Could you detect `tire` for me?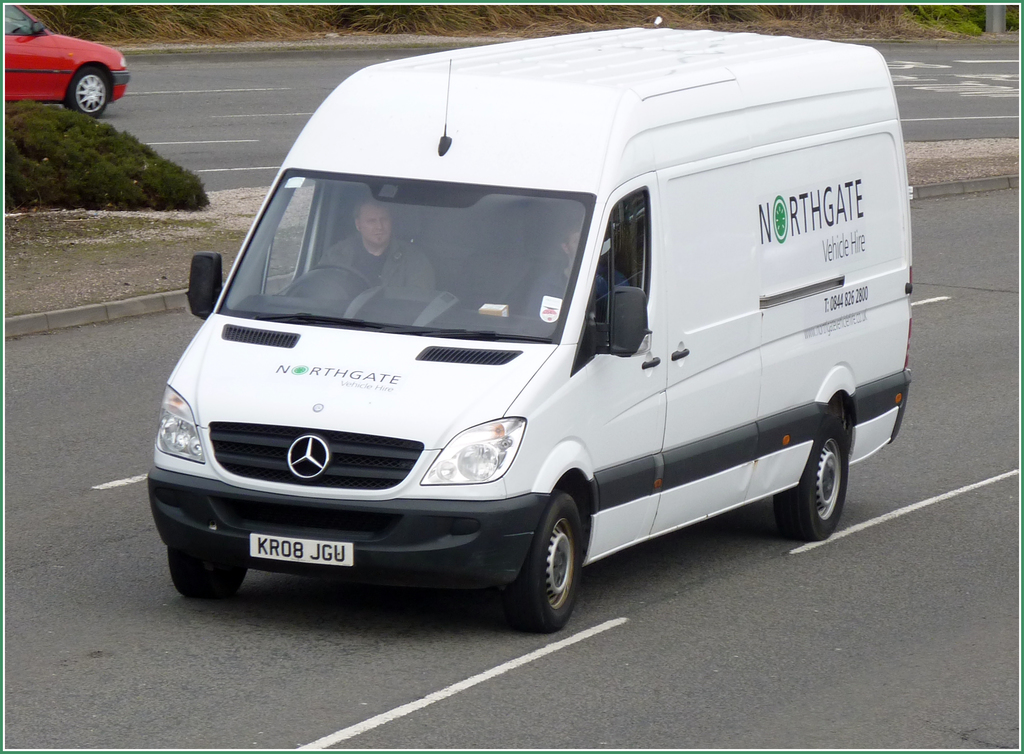
Detection result: l=767, t=408, r=849, b=546.
